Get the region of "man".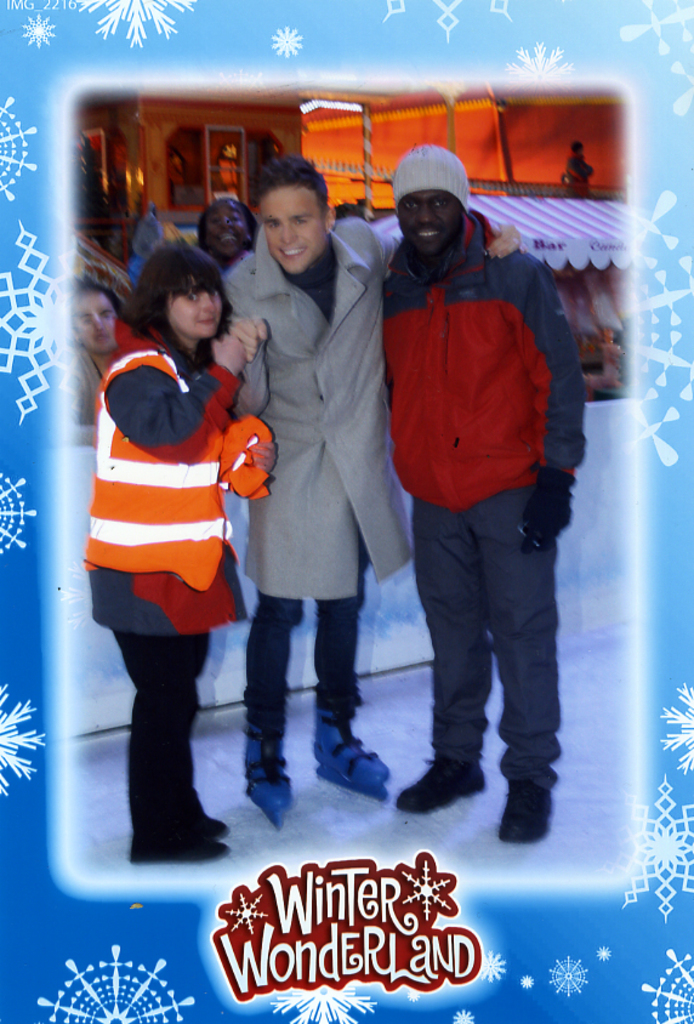
bbox=[212, 152, 524, 790].
